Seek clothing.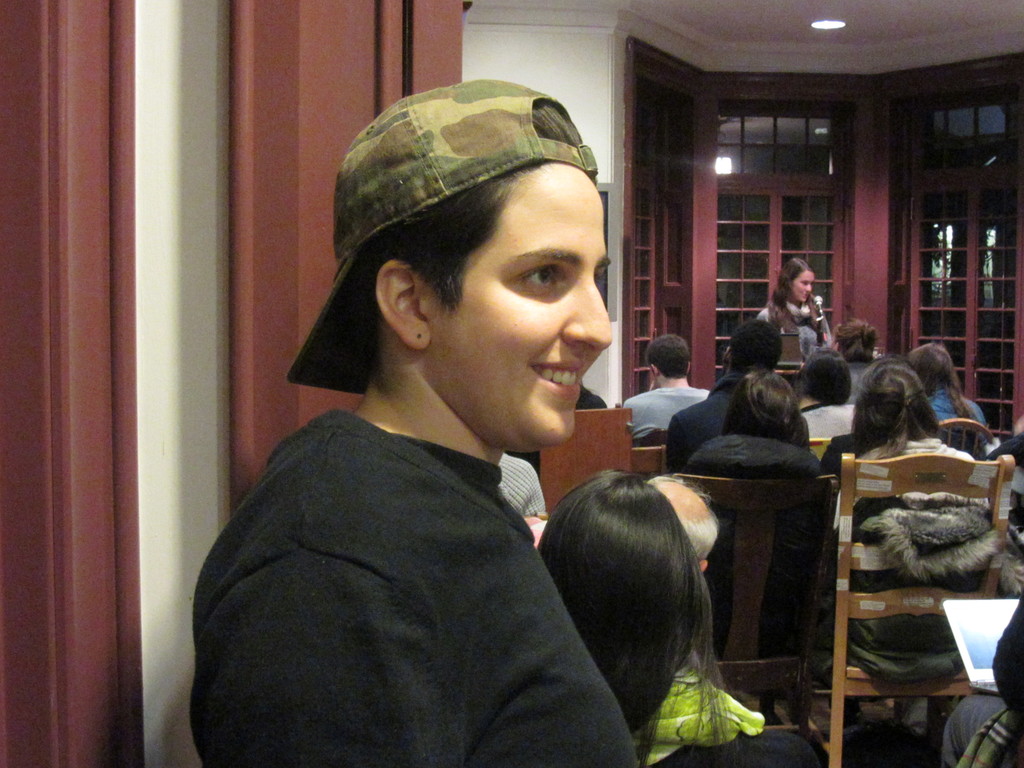
select_region(740, 294, 829, 358).
